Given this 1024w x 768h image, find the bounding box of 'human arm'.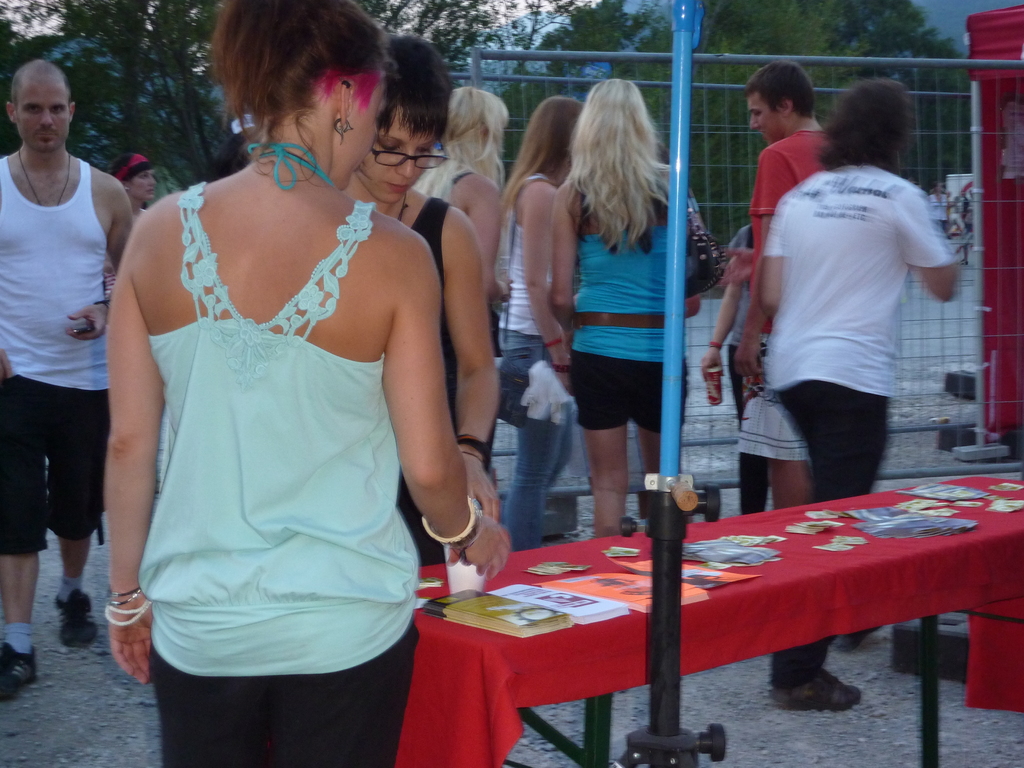
(97,221,162,692).
